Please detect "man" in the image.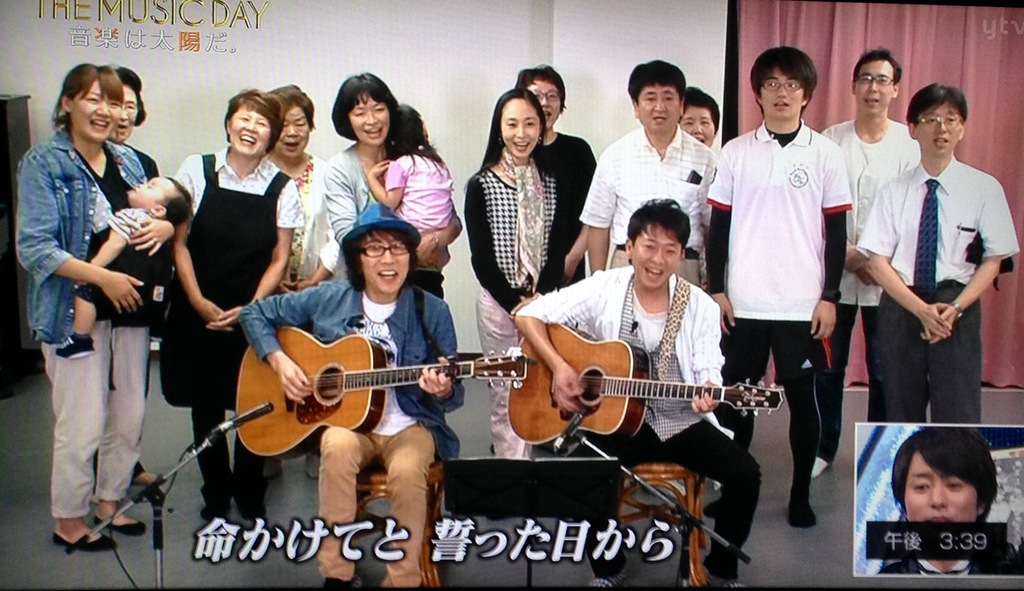
locate(512, 198, 762, 590).
